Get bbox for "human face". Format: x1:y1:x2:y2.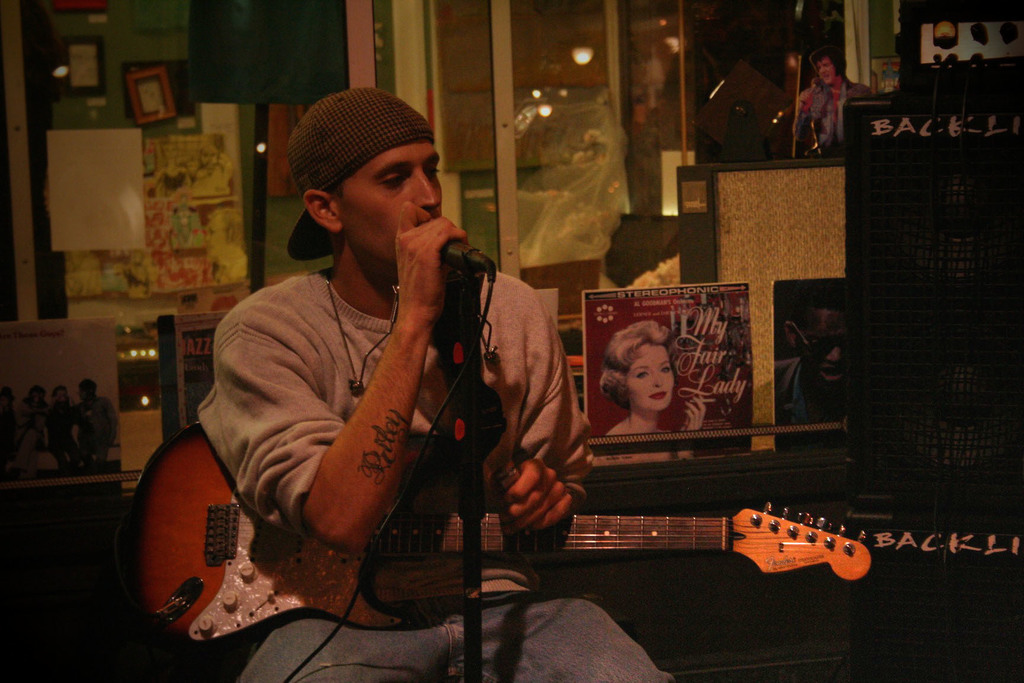
799:317:845:389.
